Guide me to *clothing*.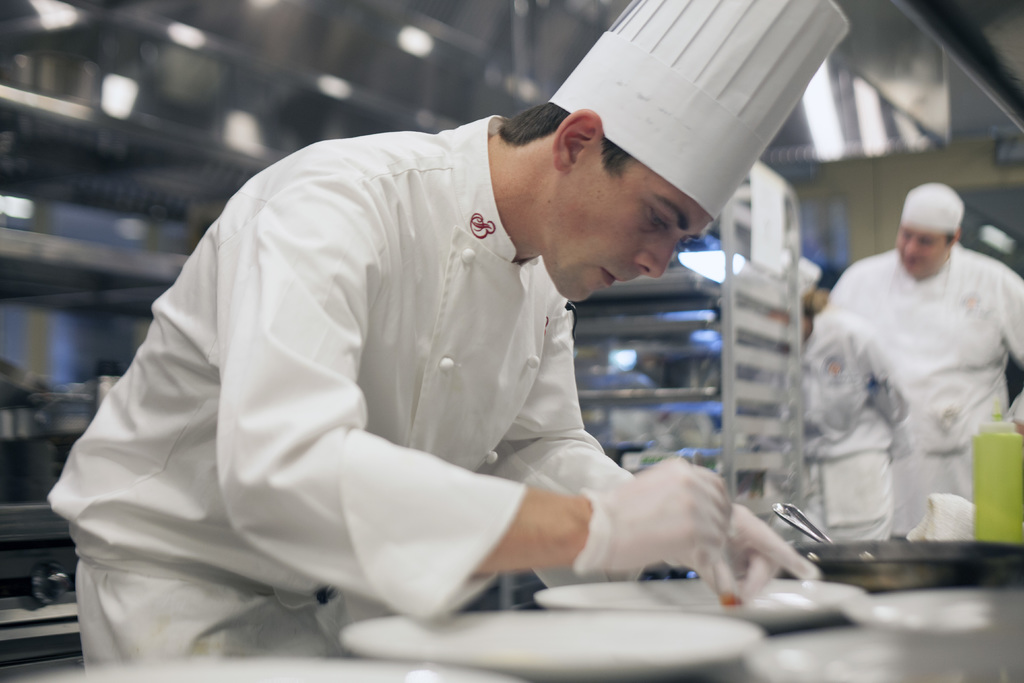
Guidance: [43, 108, 634, 662].
